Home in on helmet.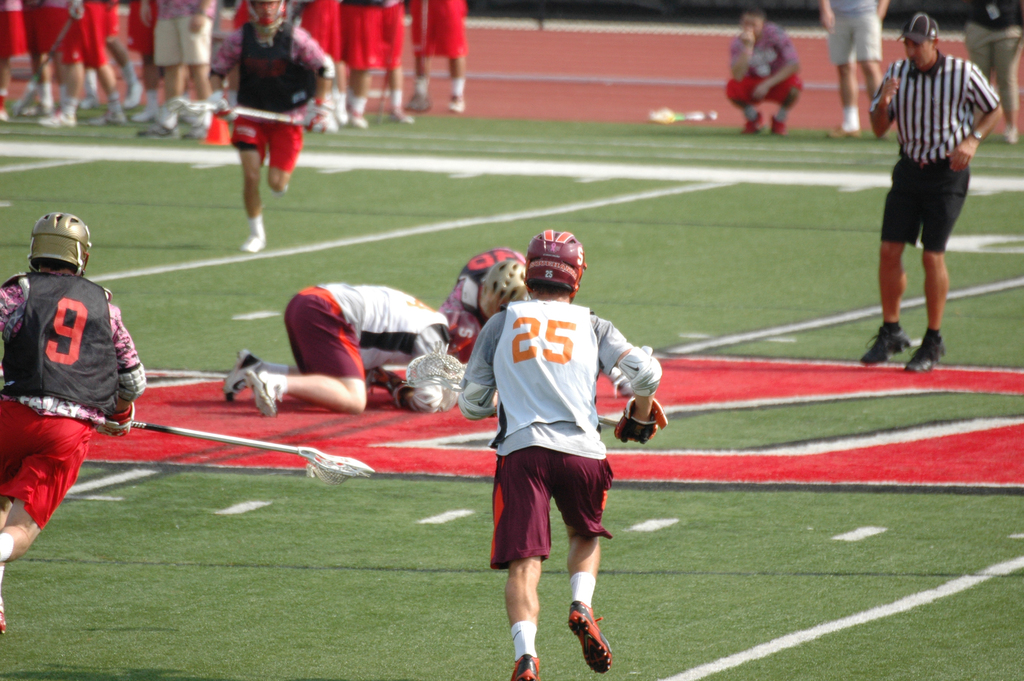
Homed in at [left=239, top=0, right=298, bottom=37].
